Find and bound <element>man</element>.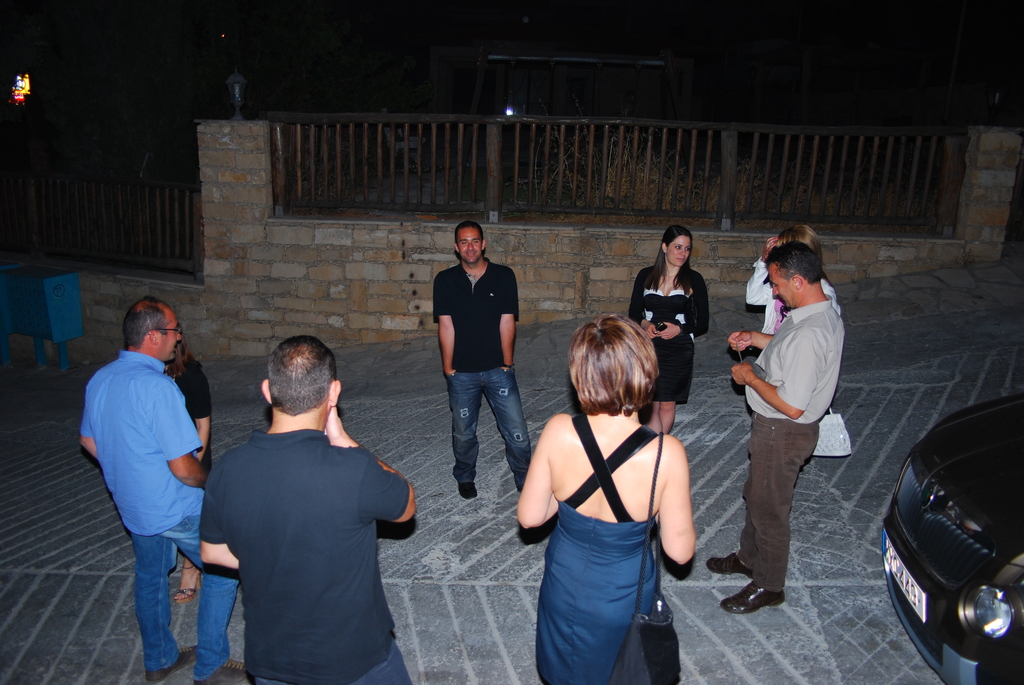
Bound: 80 295 246 684.
